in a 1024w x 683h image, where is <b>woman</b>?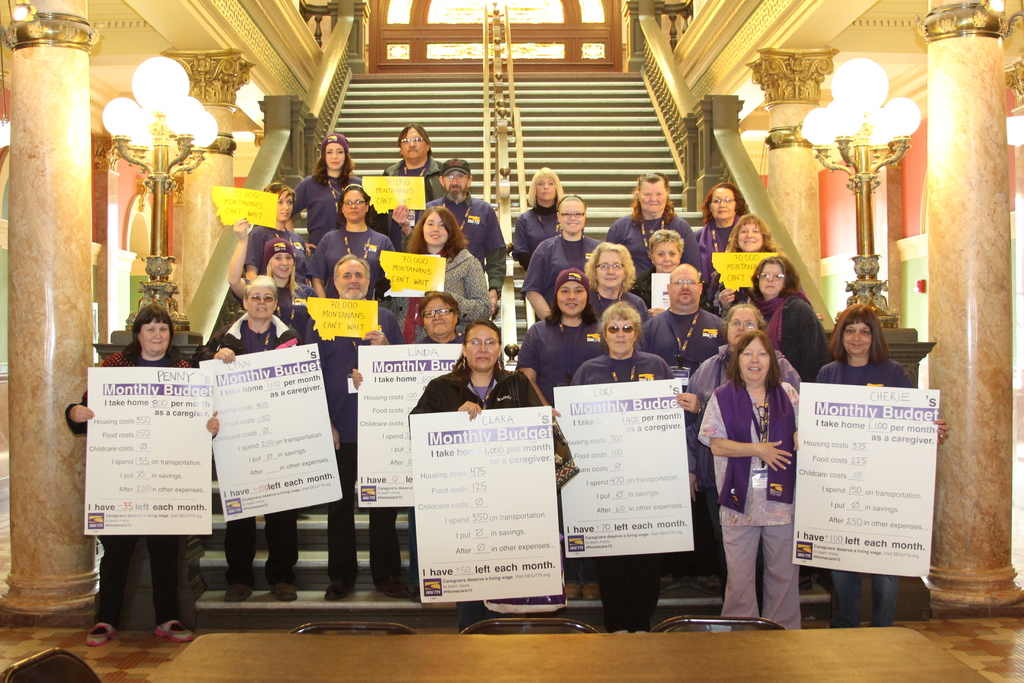
detection(682, 300, 810, 588).
